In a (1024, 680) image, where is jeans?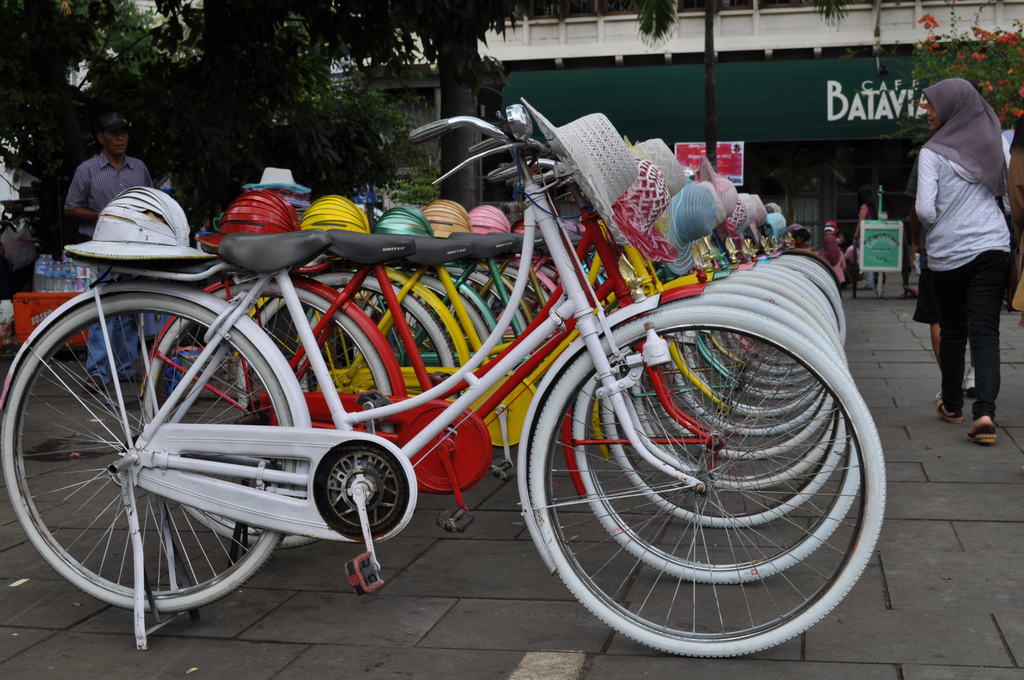
bbox(79, 266, 136, 387).
